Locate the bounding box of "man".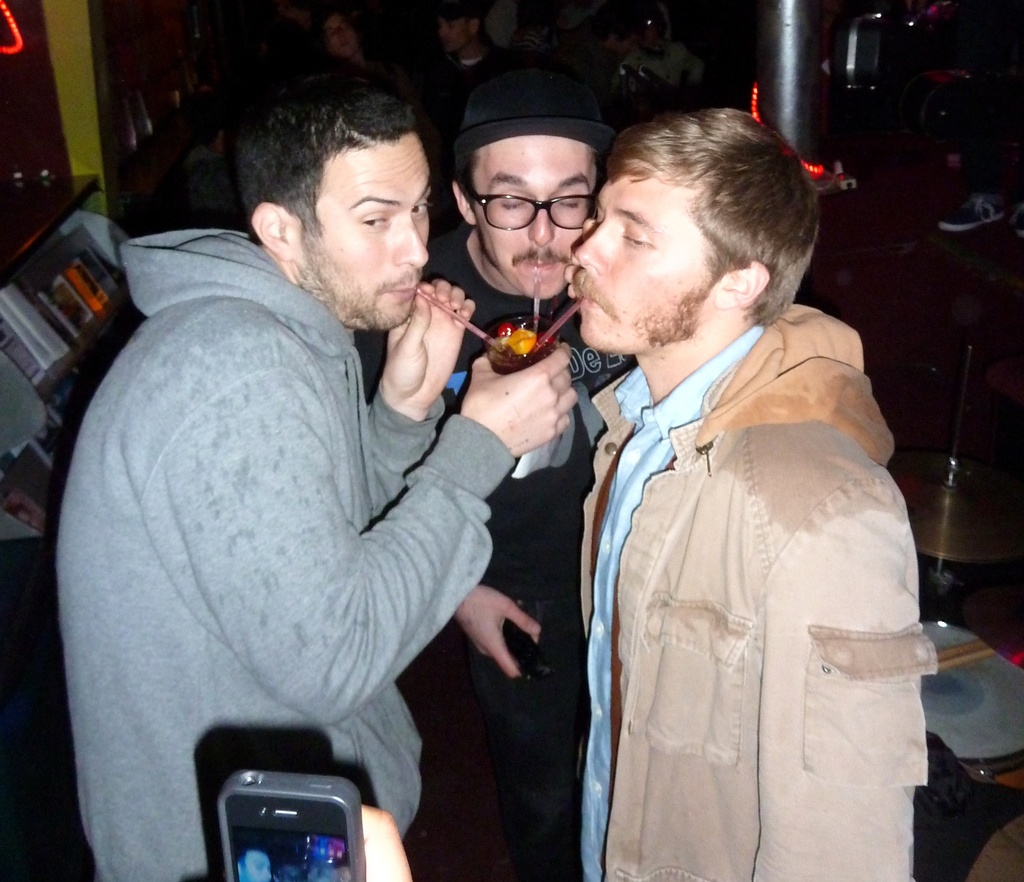
Bounding box: BBox(569, 102, 930, 881).
